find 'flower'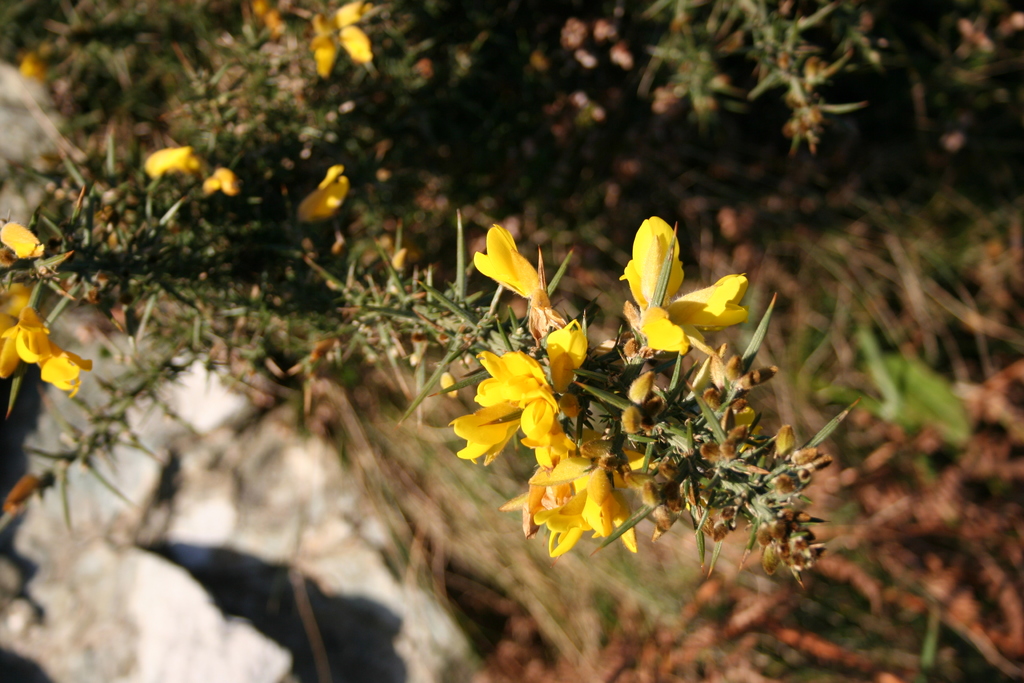
select_region(479, 355, 559, 410)
